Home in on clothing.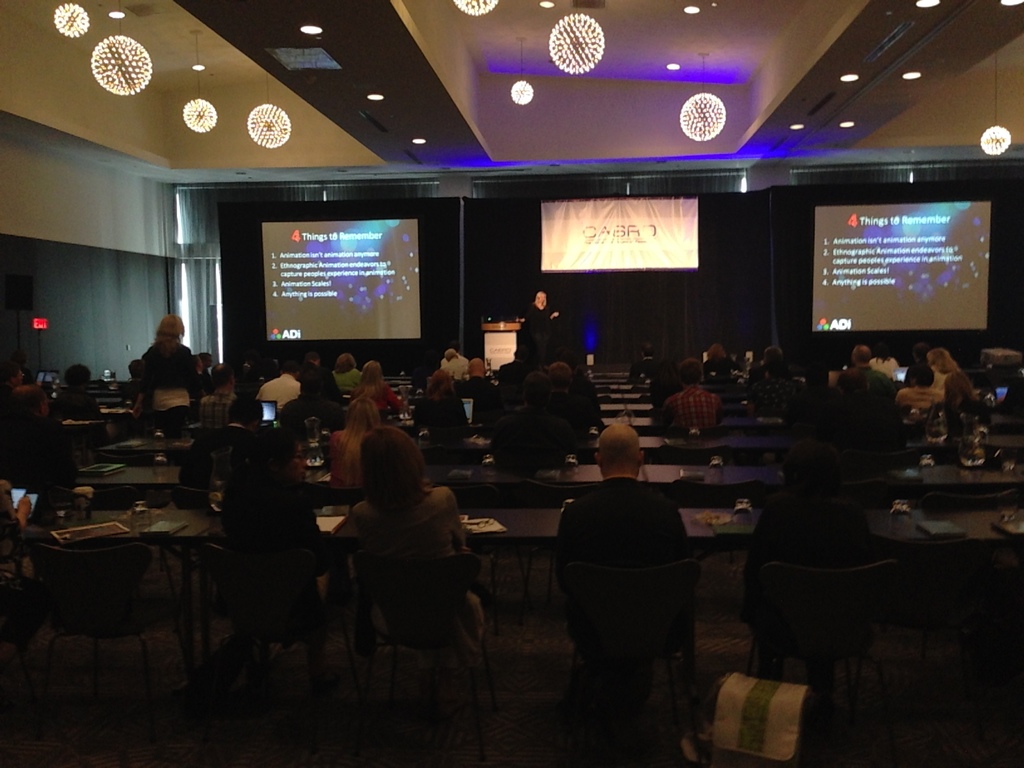
Homed in at 632:360:657:387.
